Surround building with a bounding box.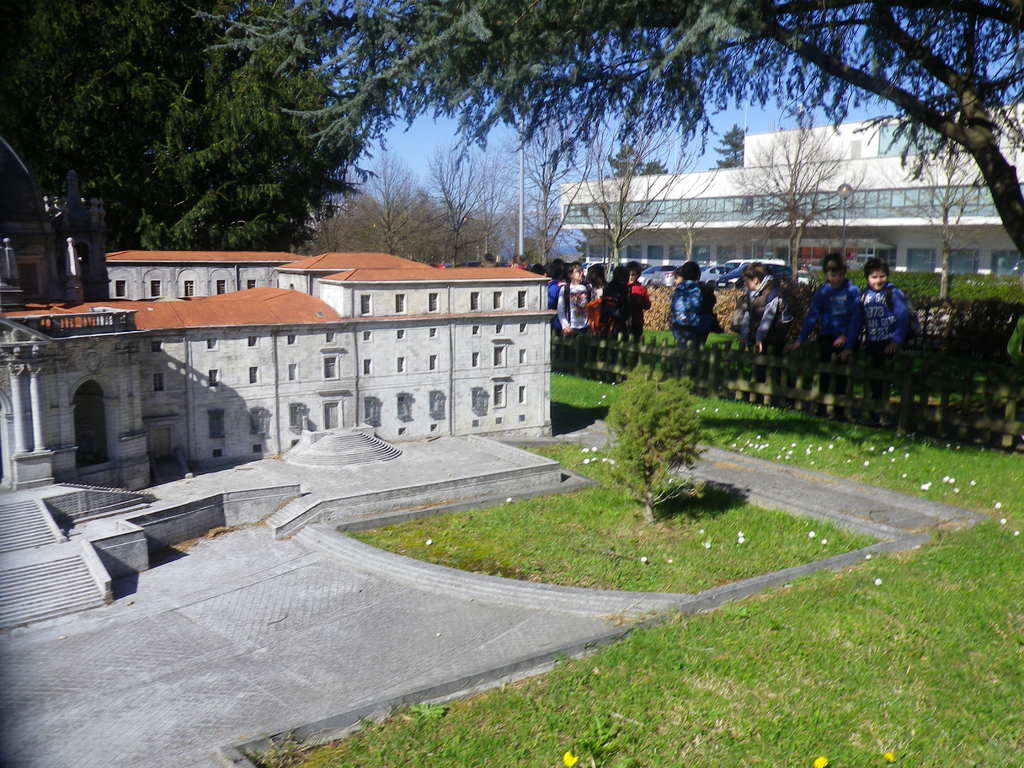
x1=557, y1=103, x2=1023, y2=325.
